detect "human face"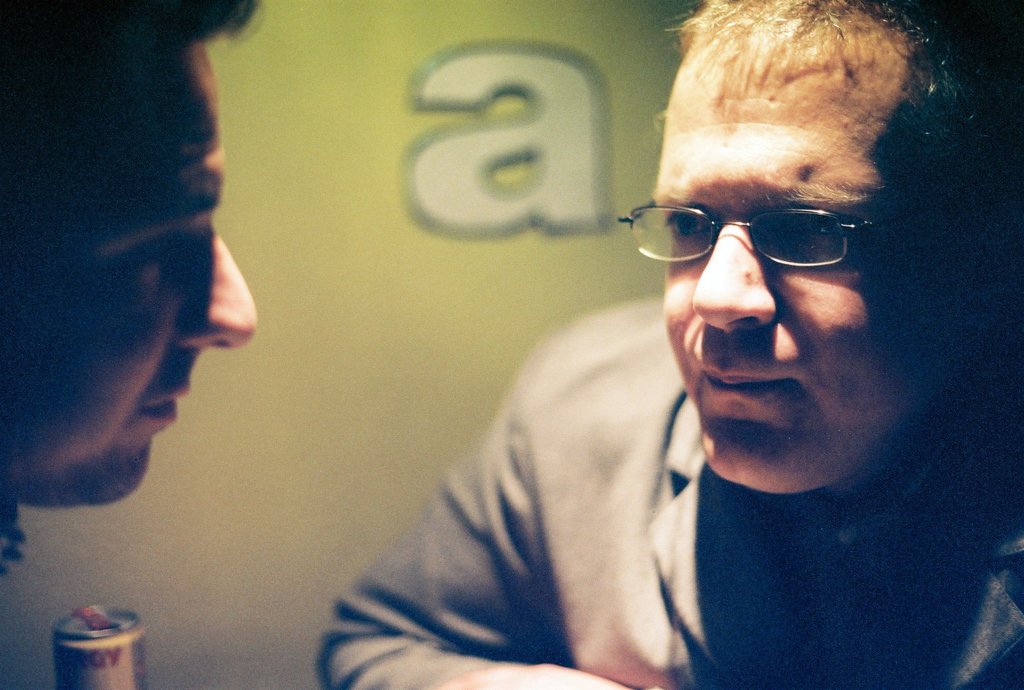
(x1=650, y1=8, x2=964, y2=497)
